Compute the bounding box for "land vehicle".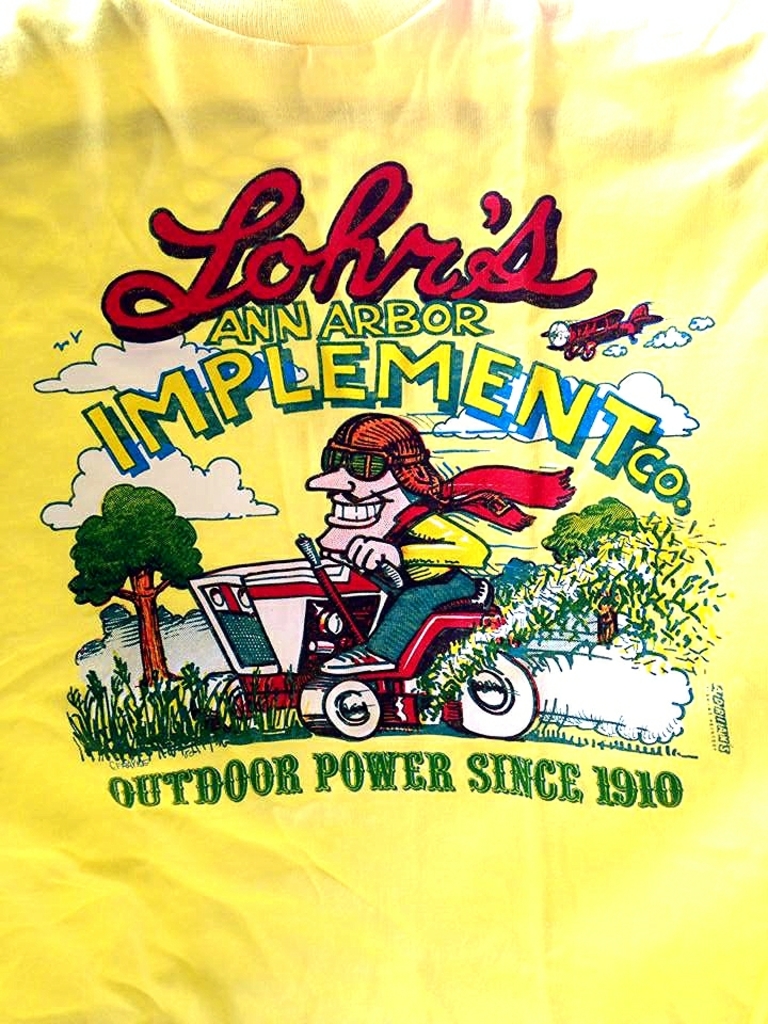
[268,537,537,722].
